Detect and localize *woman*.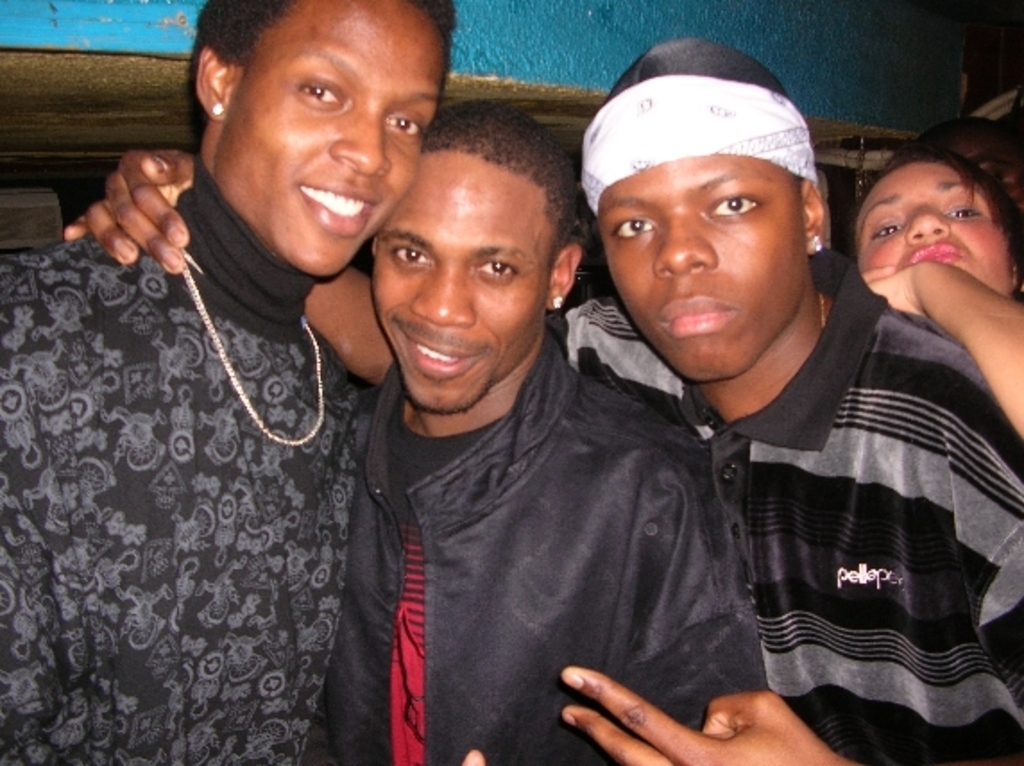
Localized at pyautogui.locateOnScreen(27, 57, 388, 743).
